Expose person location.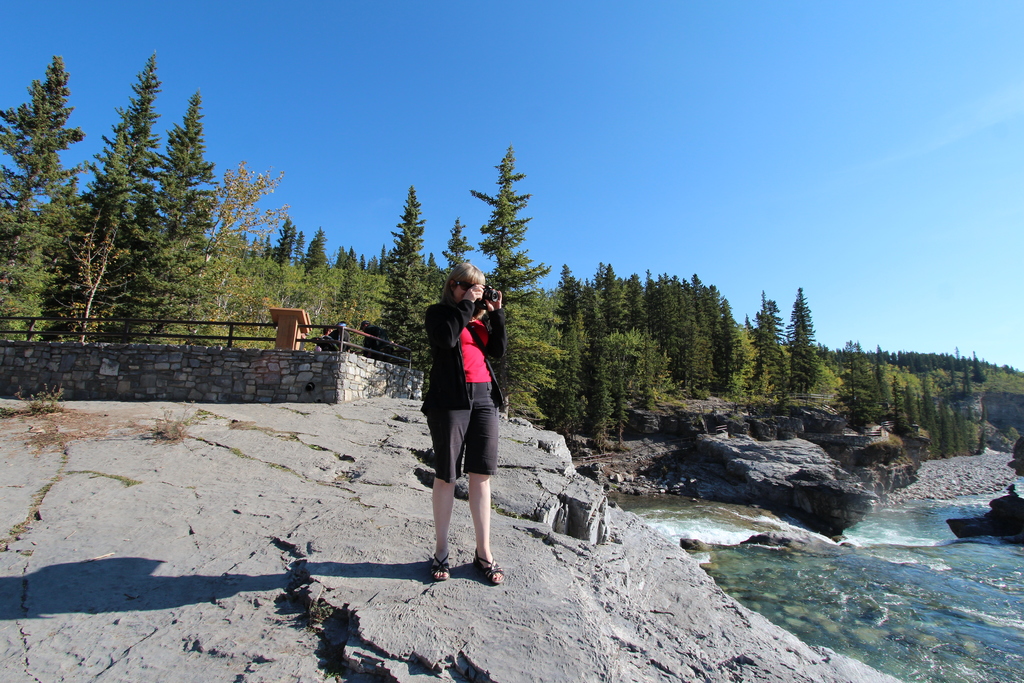
Exposed at 410, 254, 509, 580.
